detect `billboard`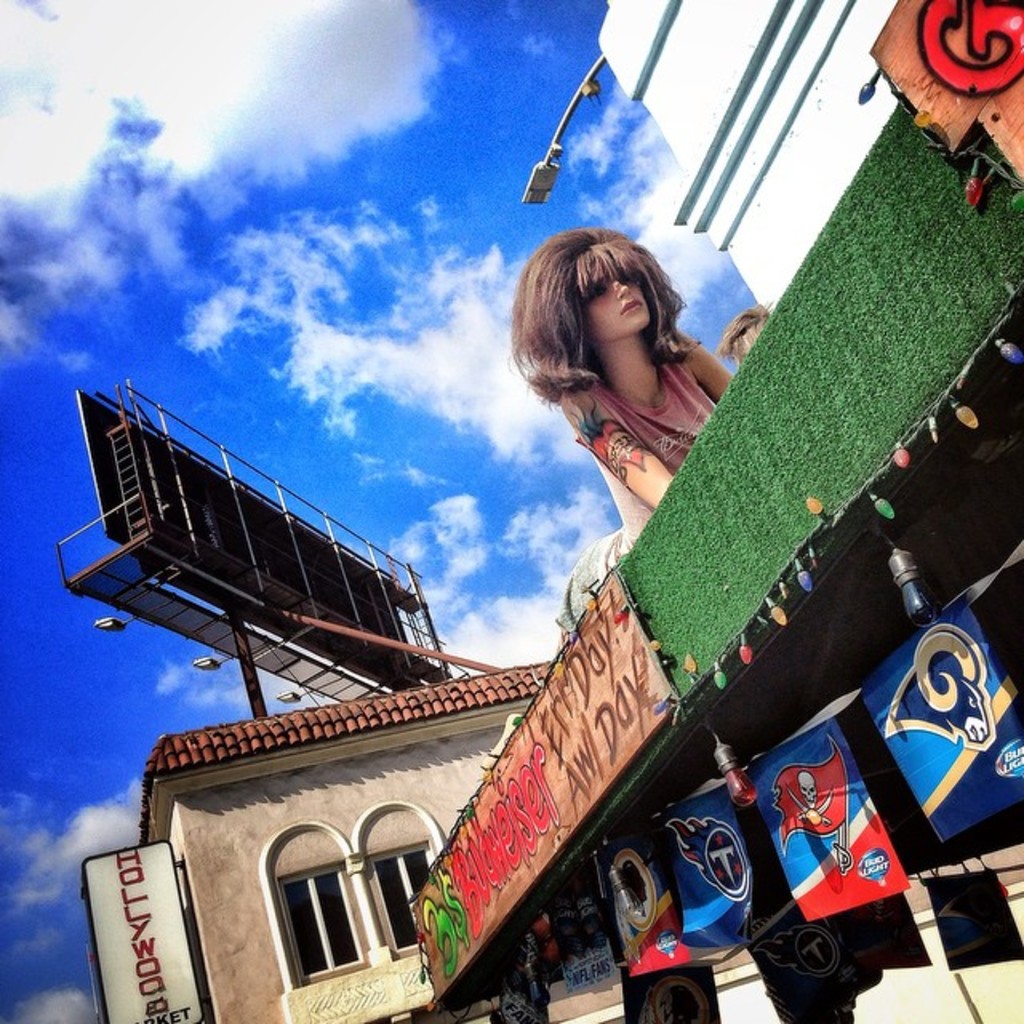
crop(874, 0, 1021, 181)
